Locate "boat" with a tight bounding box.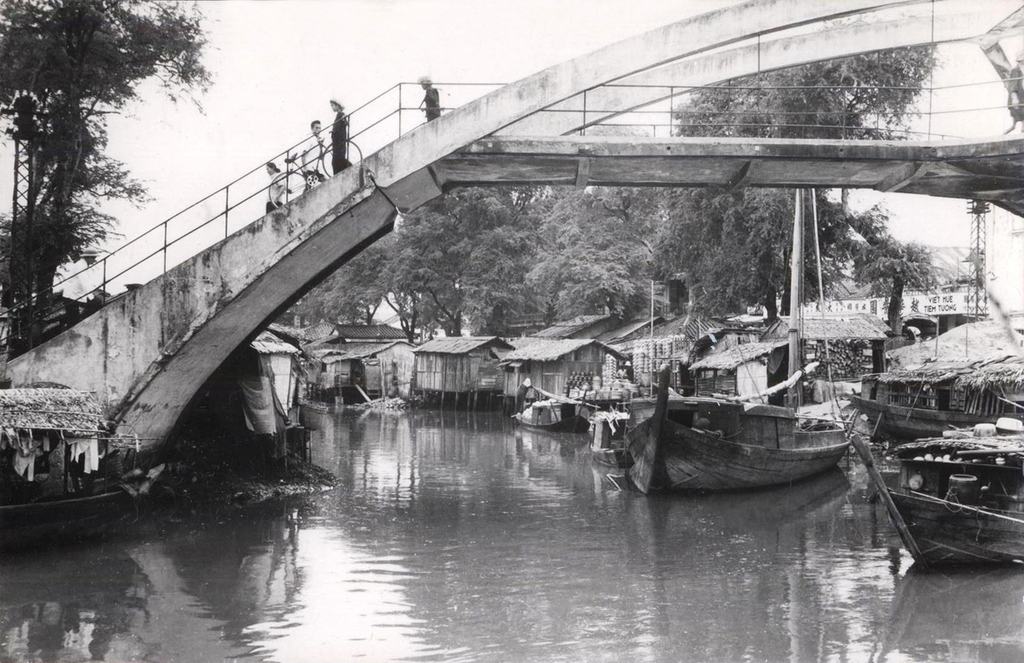
[856,413,1023,568].
